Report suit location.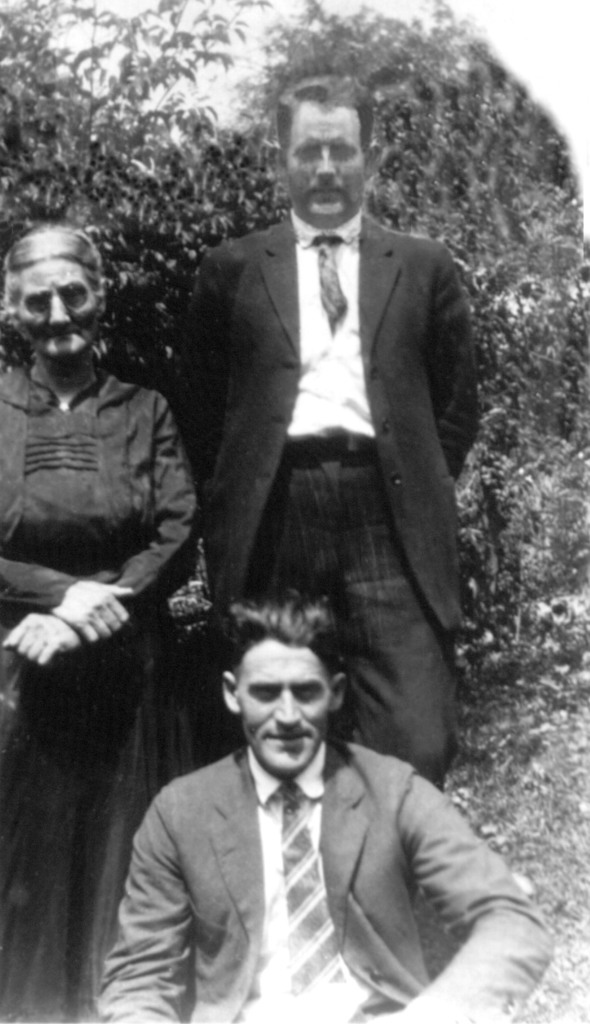
Report: box=[95, 739, 552, 1023].
